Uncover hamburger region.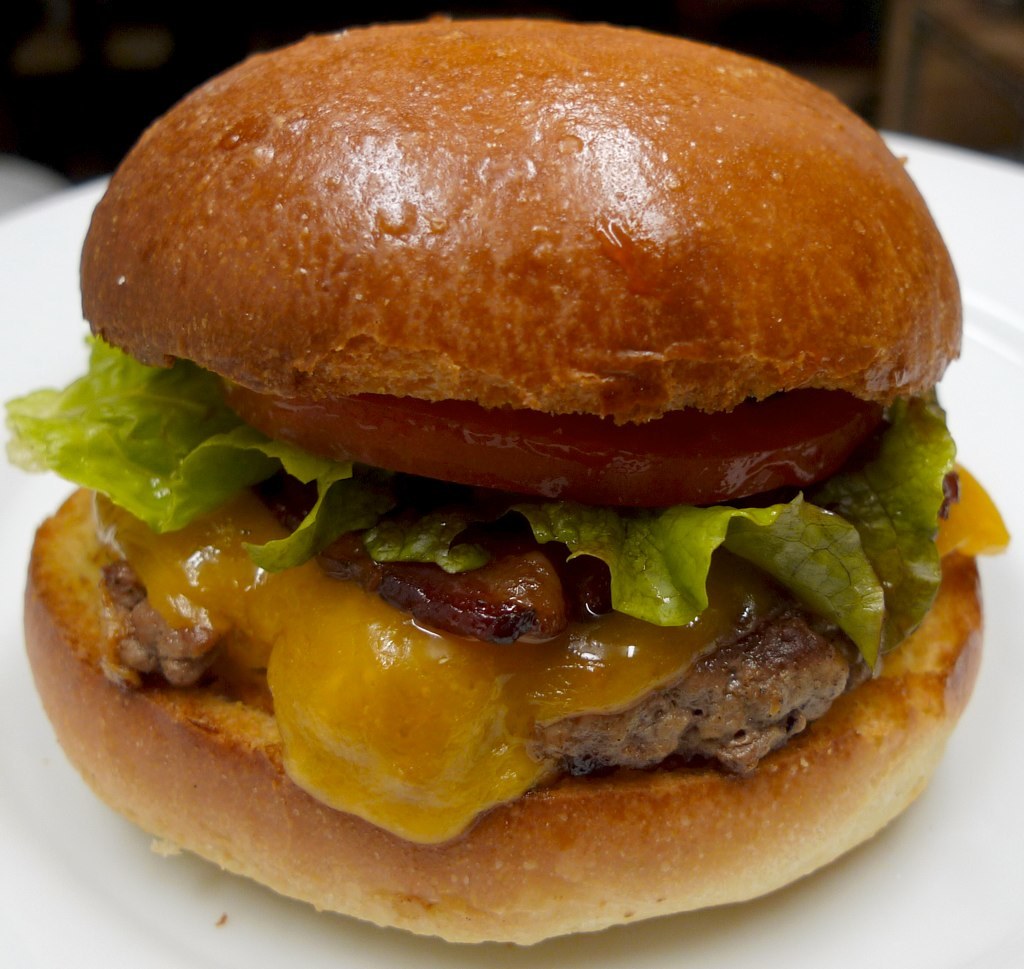
Uncovered: locate(0, 20, 1012, 946).
